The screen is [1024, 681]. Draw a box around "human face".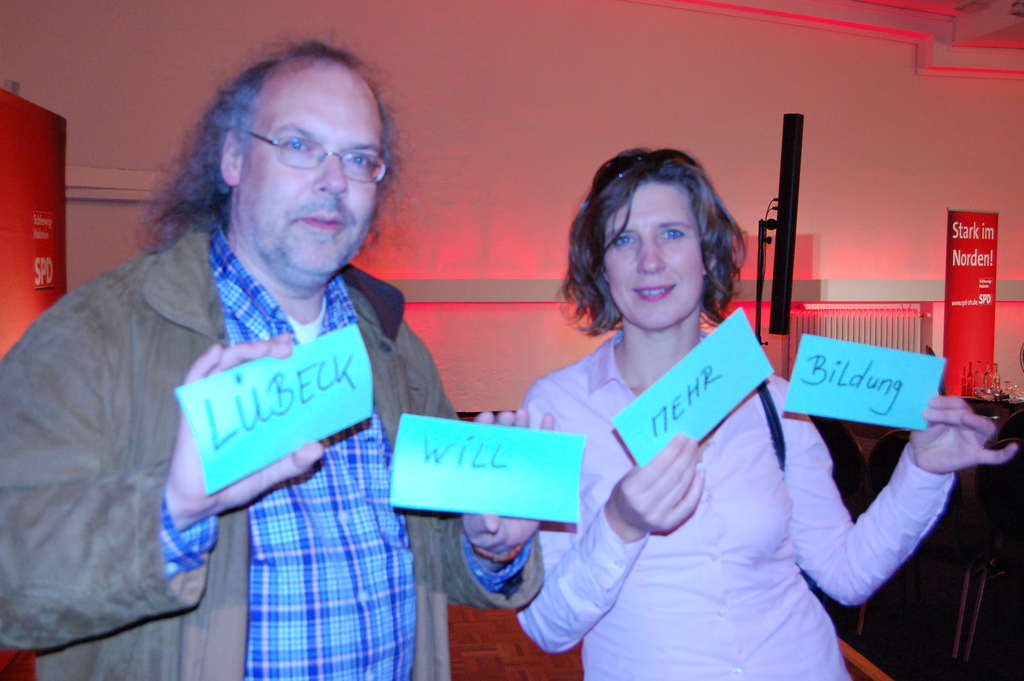
locate(605, 177, 708, 329).
